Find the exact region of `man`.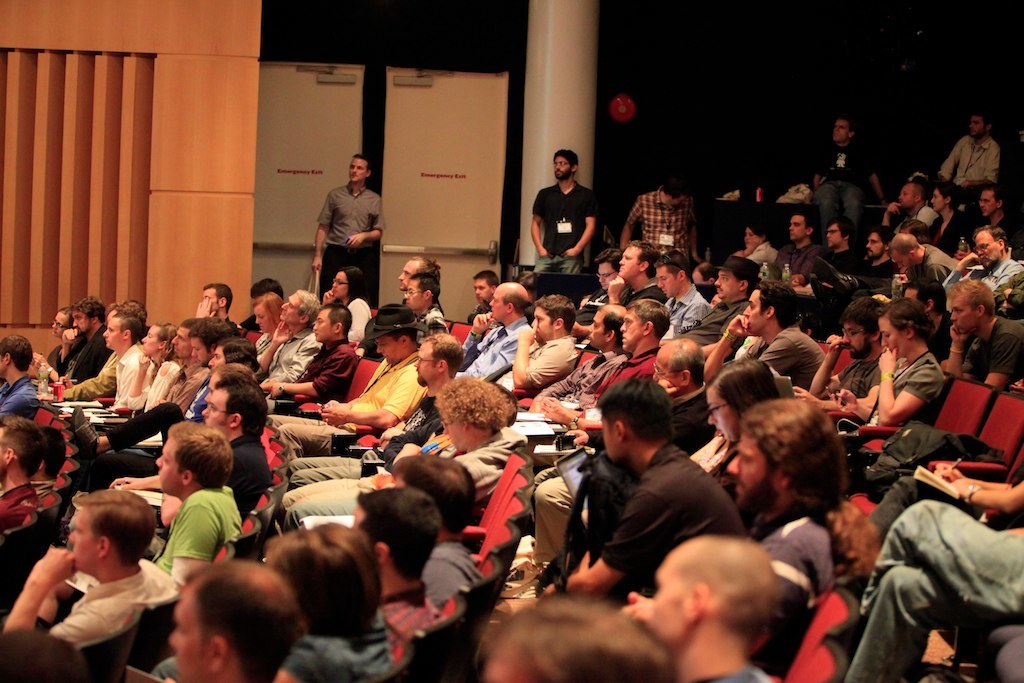
Exact region: 283 334 463 510.
